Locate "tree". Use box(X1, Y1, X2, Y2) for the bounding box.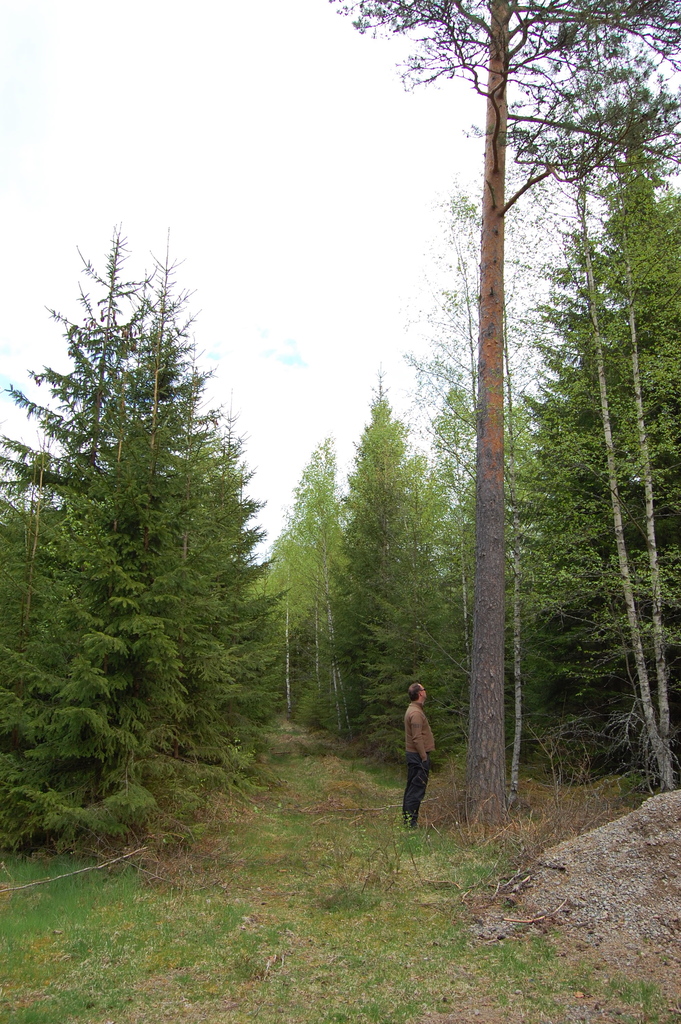
box(0, 197, 164, 812).
